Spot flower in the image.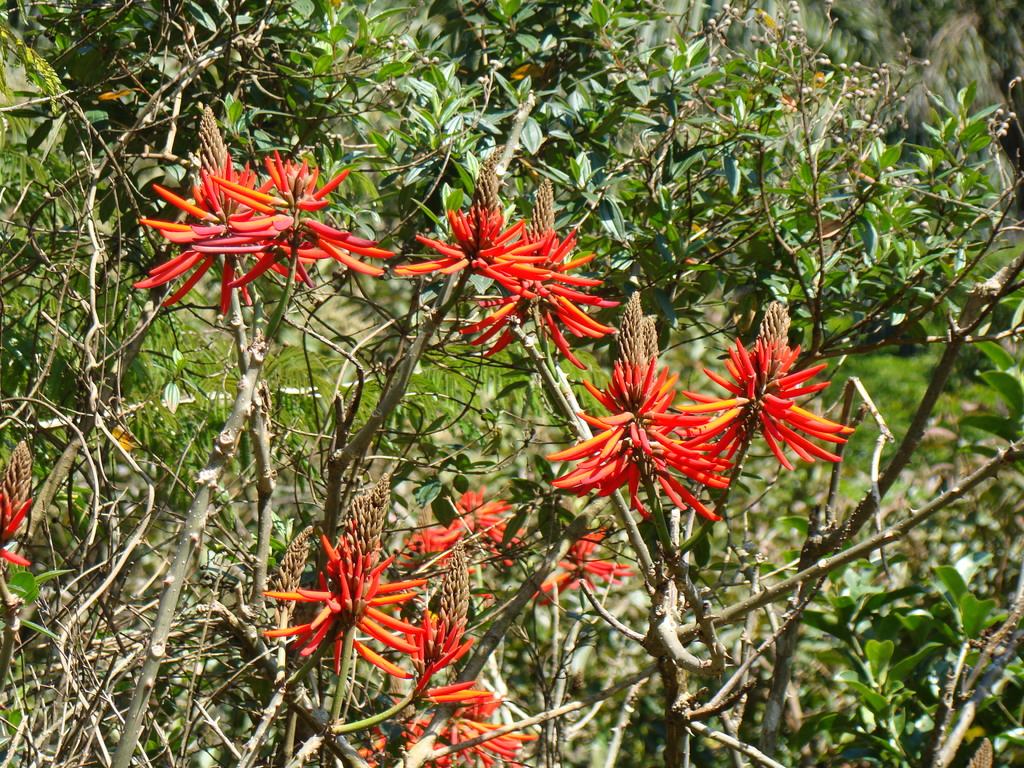
flower found at {"x1": 1, "y1": 497, "x2": 36, "y2": 575}.
